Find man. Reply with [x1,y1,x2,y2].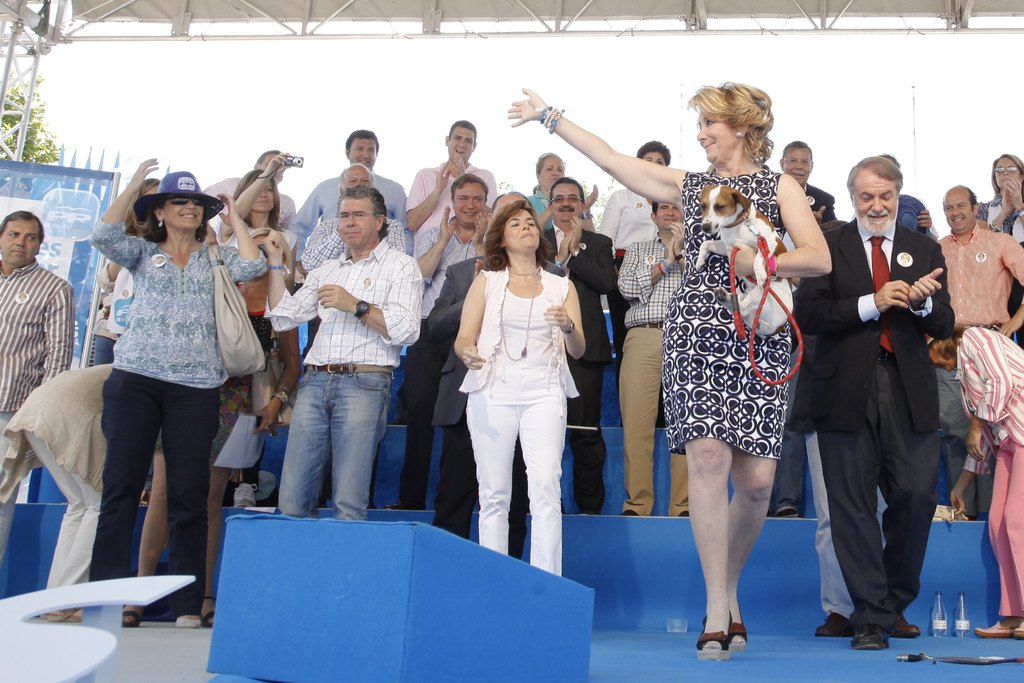
[384,120,500,420].
